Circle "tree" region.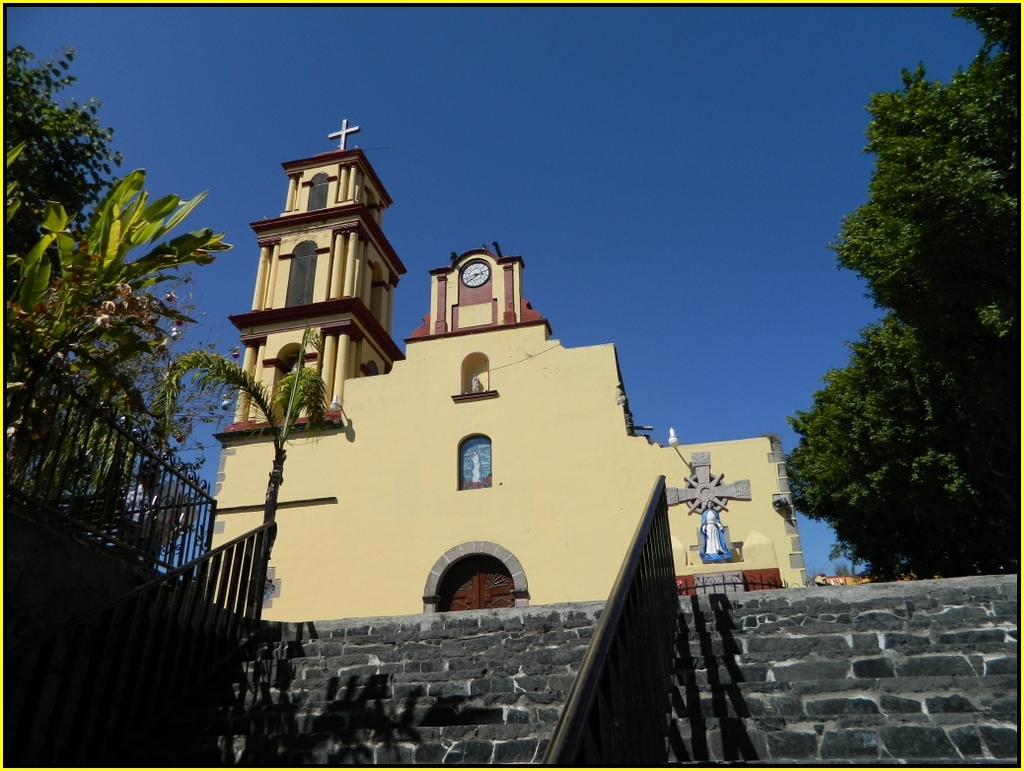
Region: bbox(145, 327, 326, 621).
